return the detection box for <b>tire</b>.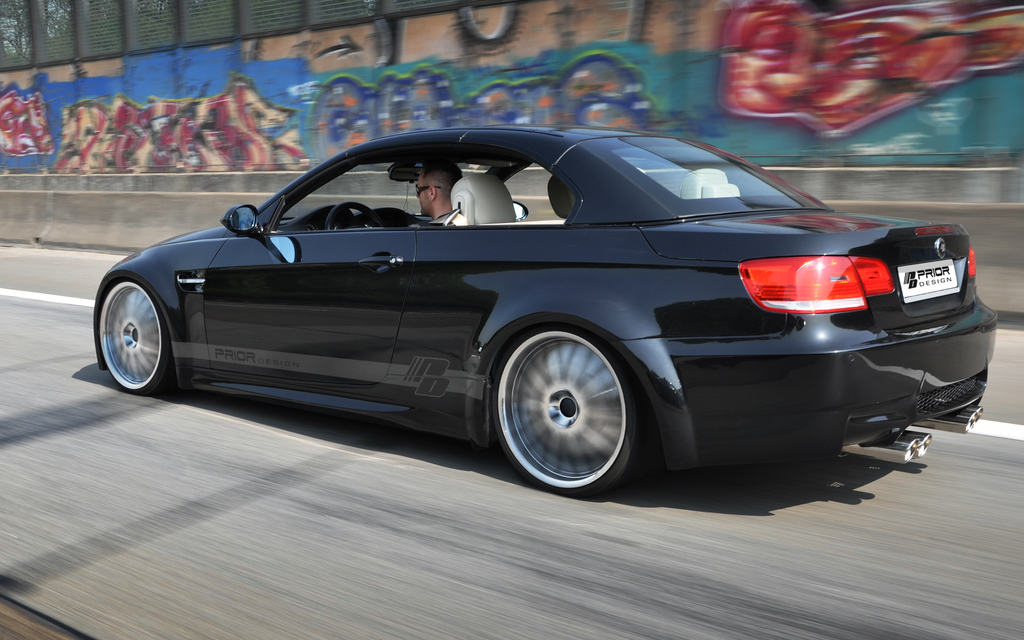
bbox(490, 310, 652, 497).
